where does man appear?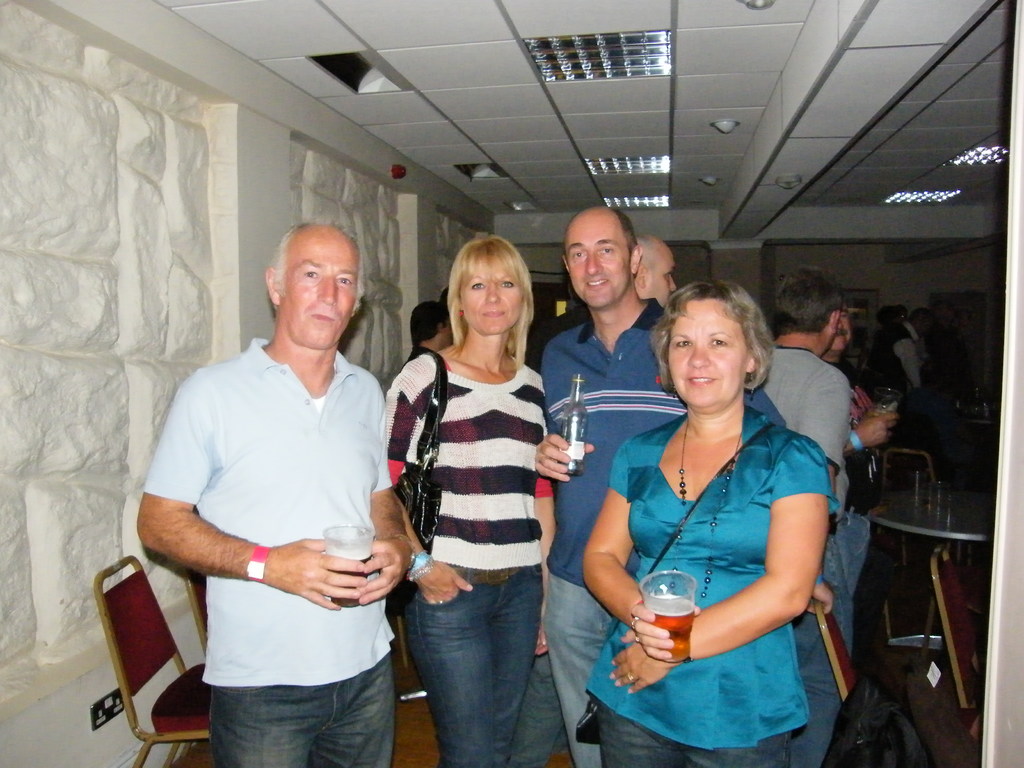
Appears at crop(879, 305, 933, 394).
